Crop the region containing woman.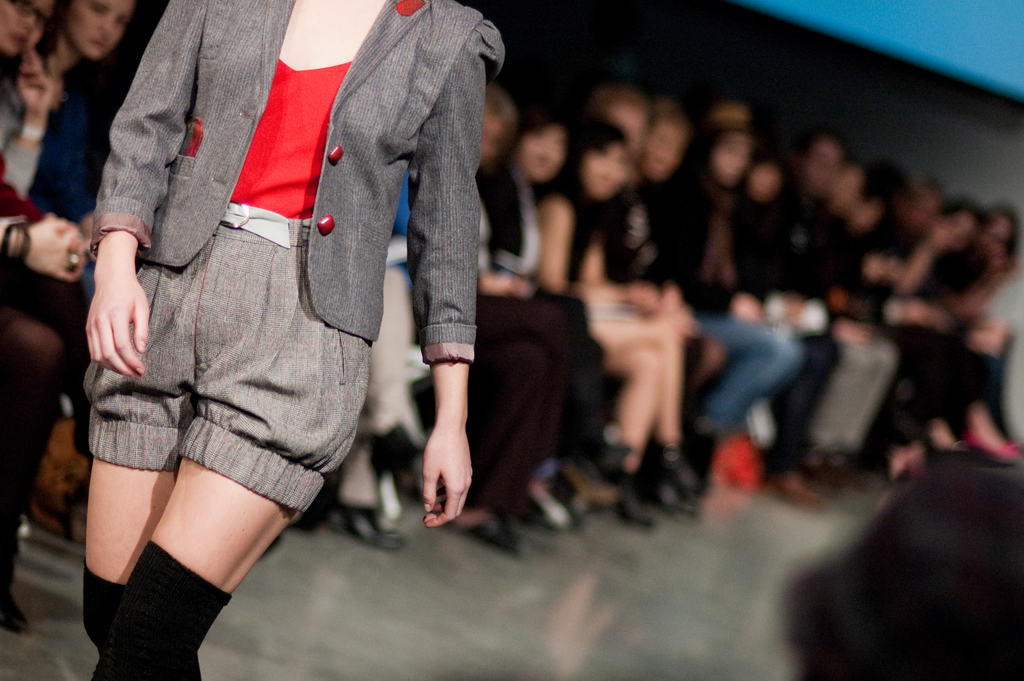
Crop region: 483/111/581/540.
